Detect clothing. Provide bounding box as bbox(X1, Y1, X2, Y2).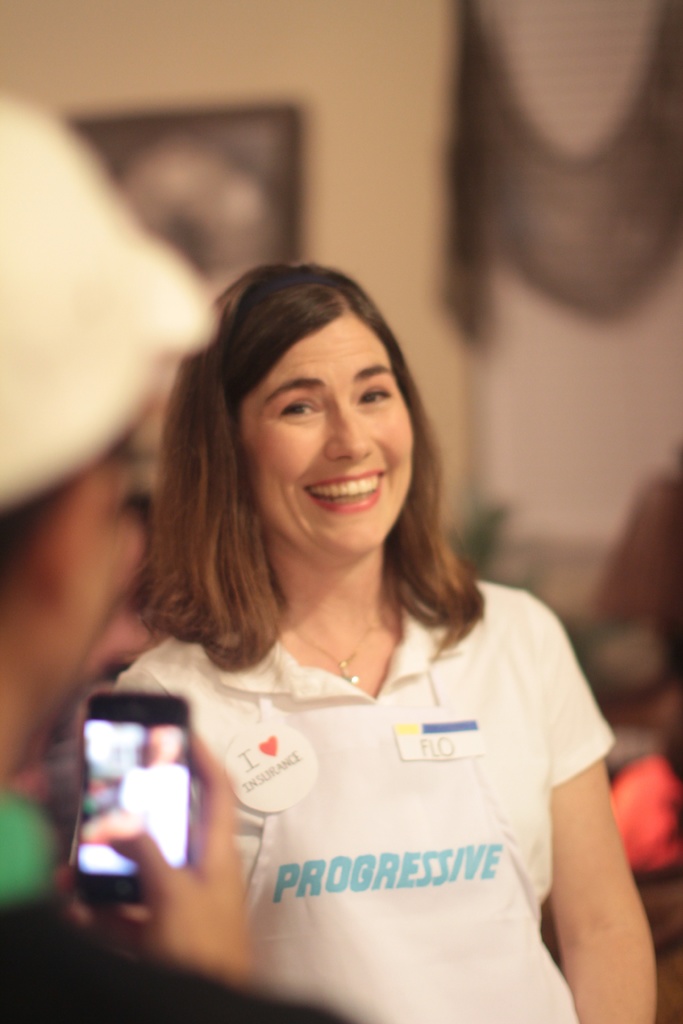
bbox(0, 784, 62, 900).
